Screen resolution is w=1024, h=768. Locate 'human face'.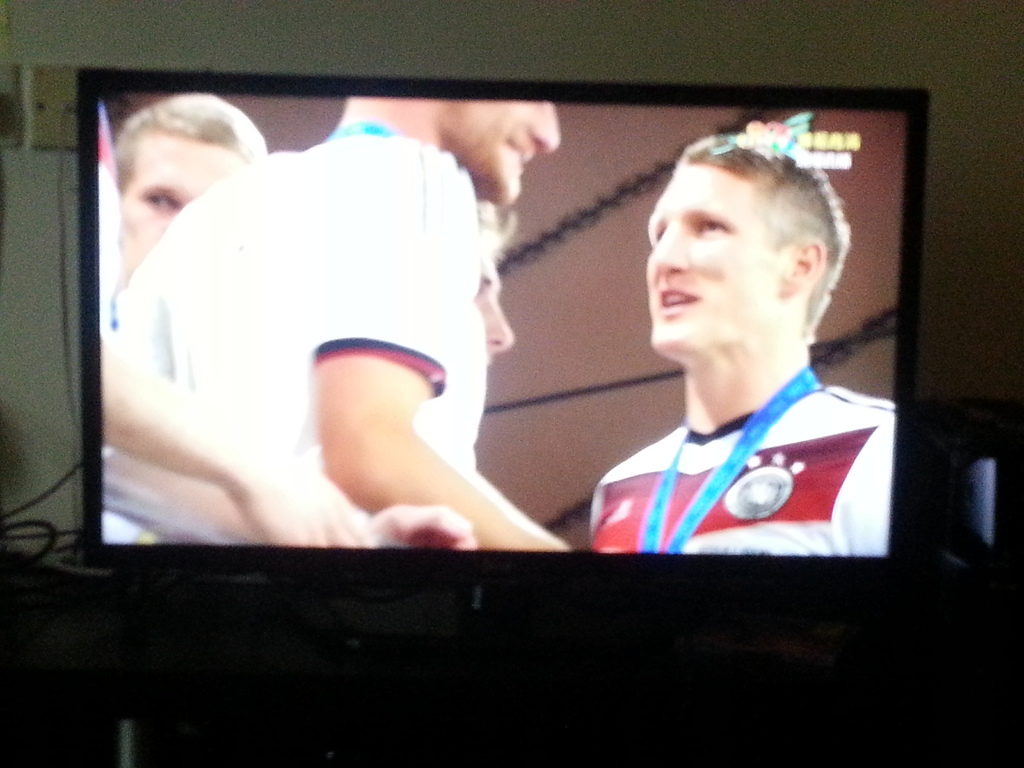
crop(638, 163, 782, 371).
